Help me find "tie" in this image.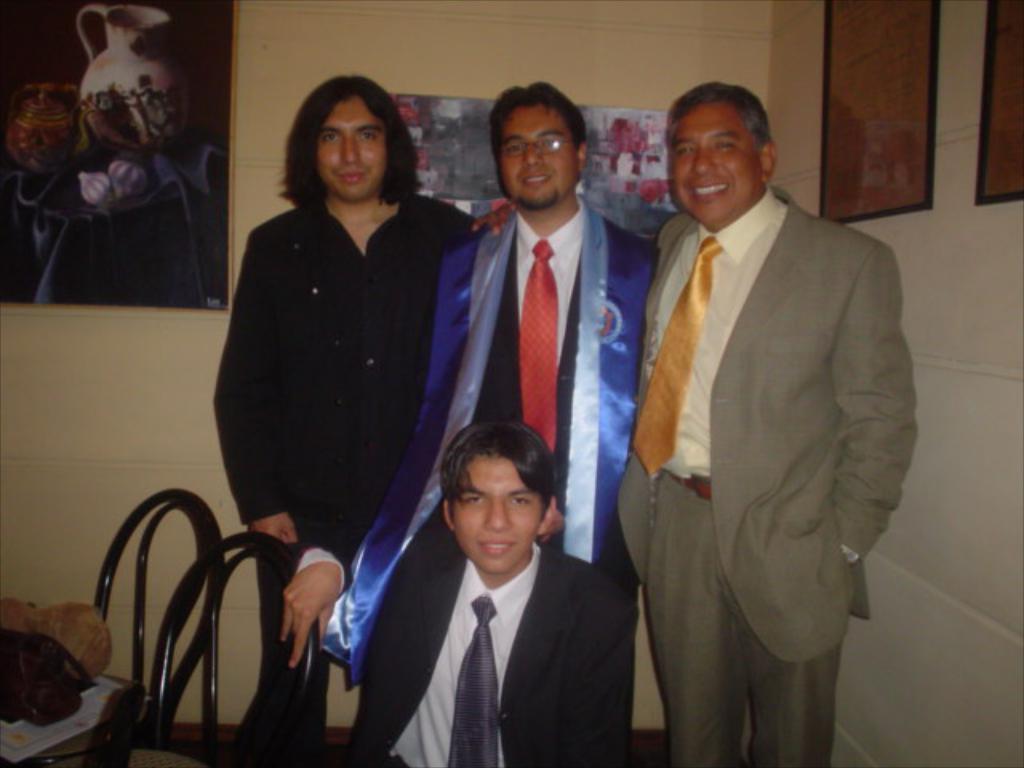
Found it: BBox(632, 237, 722, 470).
